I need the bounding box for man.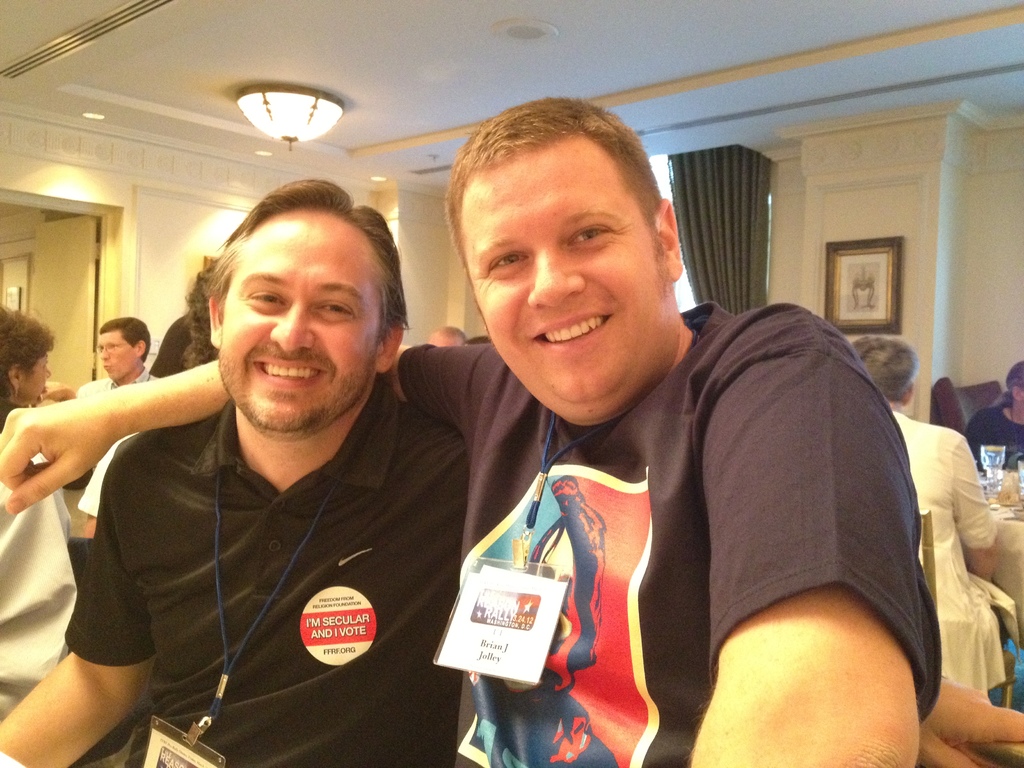
Here it is: 965:355:1023:479.
